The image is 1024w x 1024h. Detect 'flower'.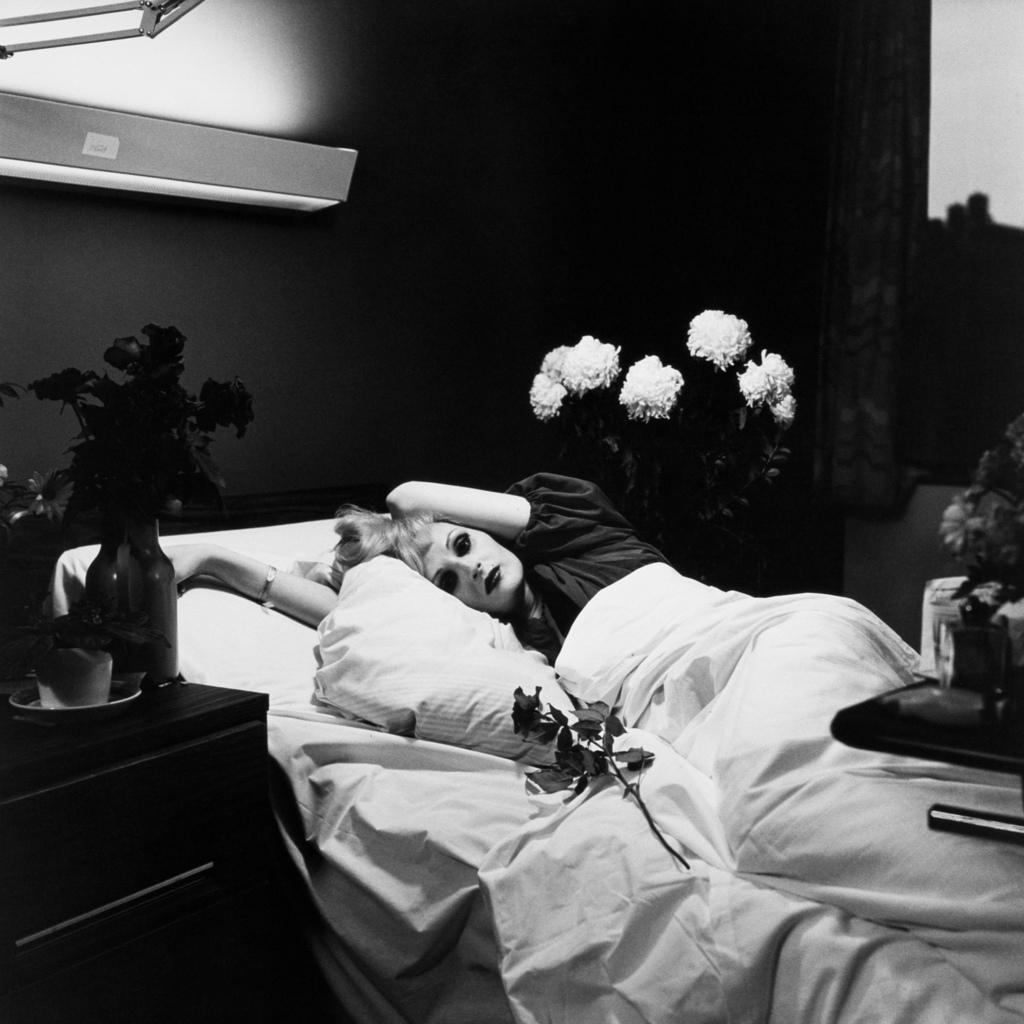
Detection: <box>530,370,565,418</box>.
